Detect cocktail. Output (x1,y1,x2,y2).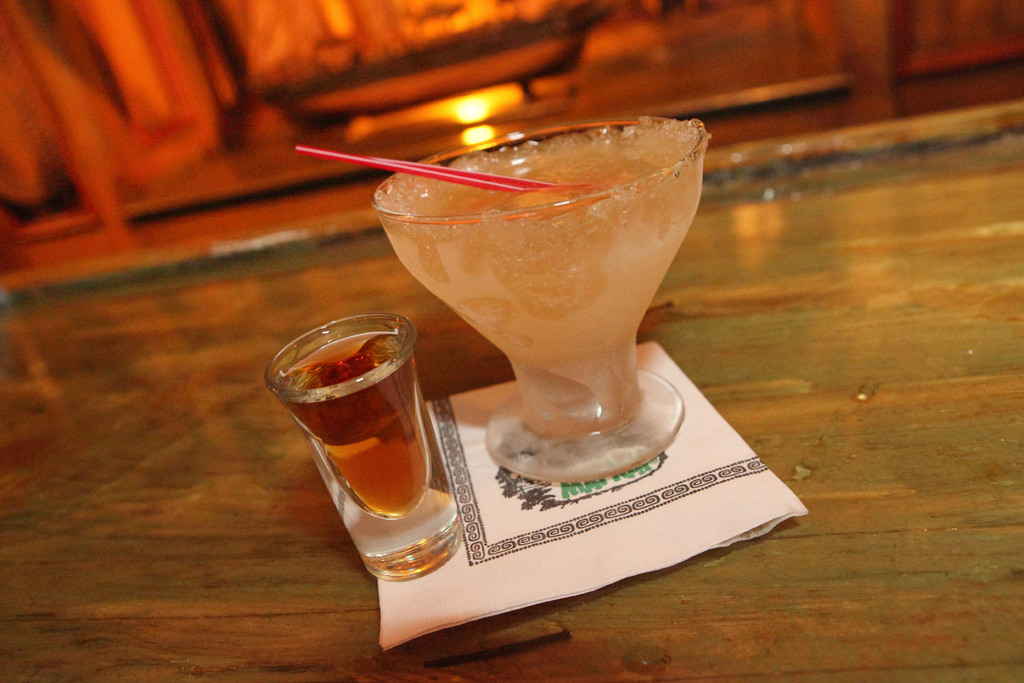
(263,322,474,586).
